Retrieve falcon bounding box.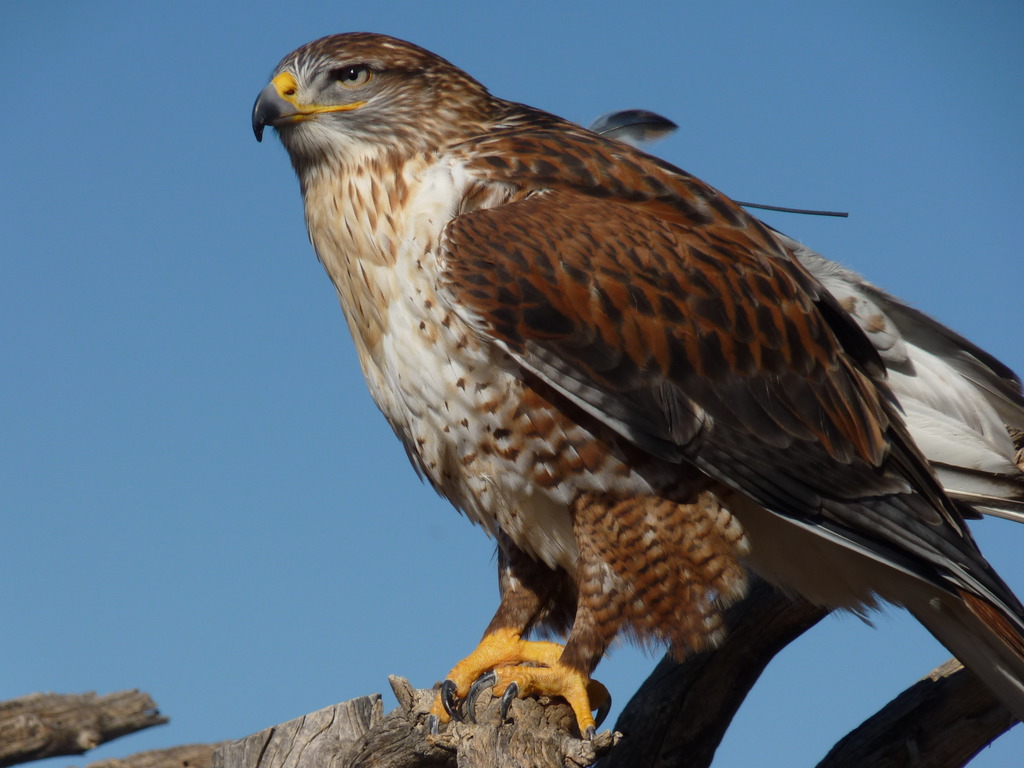
Bounding box: [x1=251, y1=35, x2=1023, y2=741].
